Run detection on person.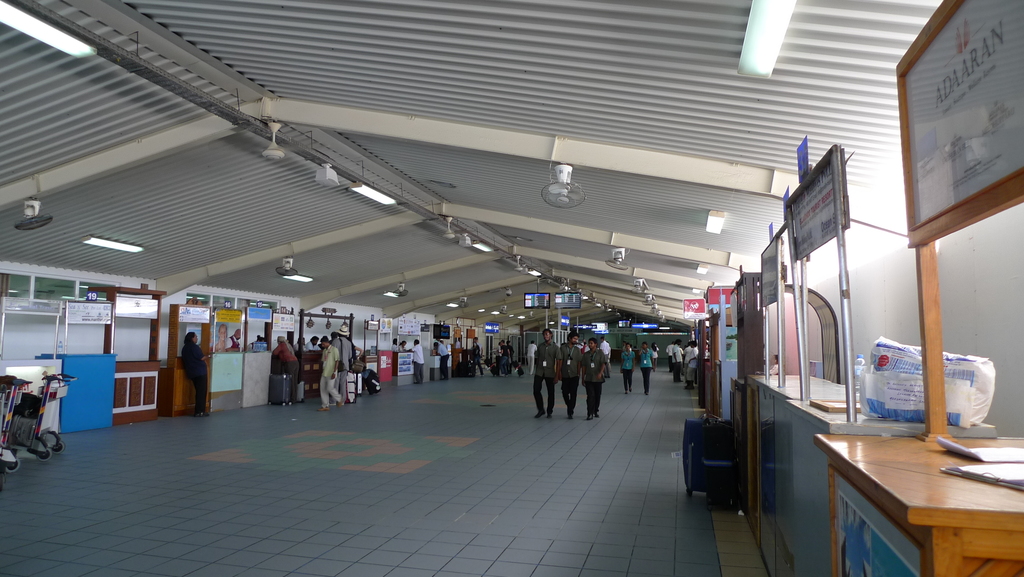
Result: bbox(399, 336, 408, 349).
